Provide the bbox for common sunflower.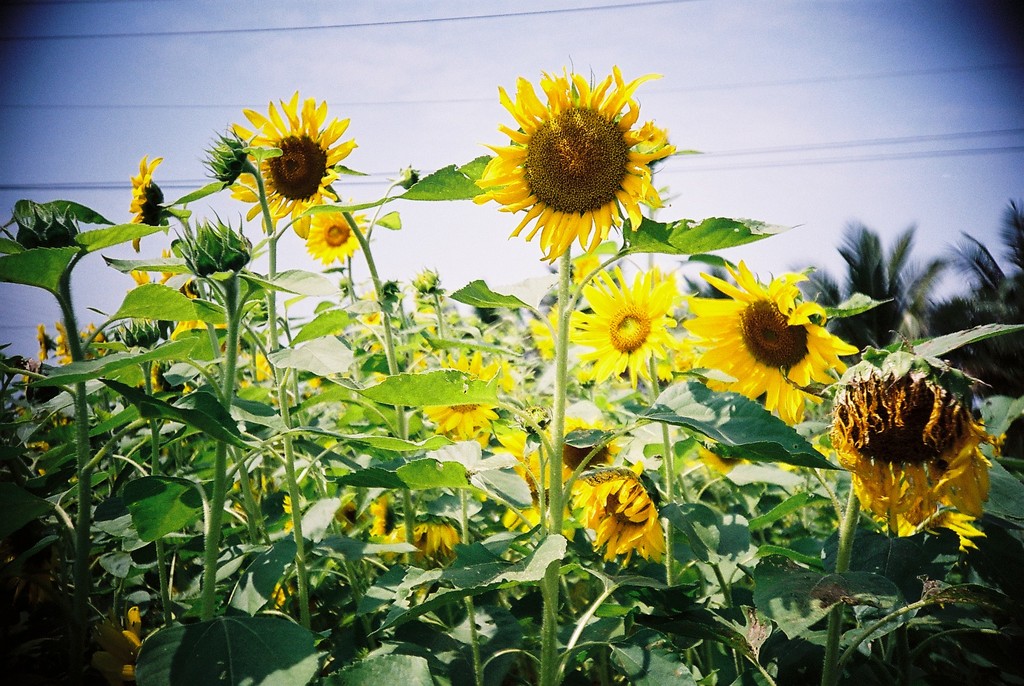
pyautogui.locateOnScreen(676, 268, 861, 410).
